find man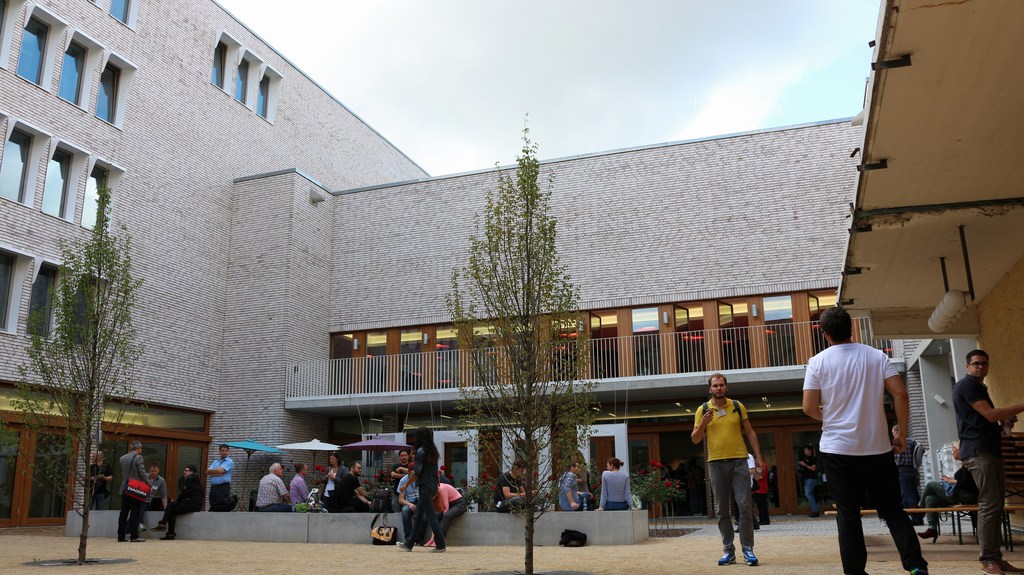
x1=120, y1=437, x2=156, y2=543
